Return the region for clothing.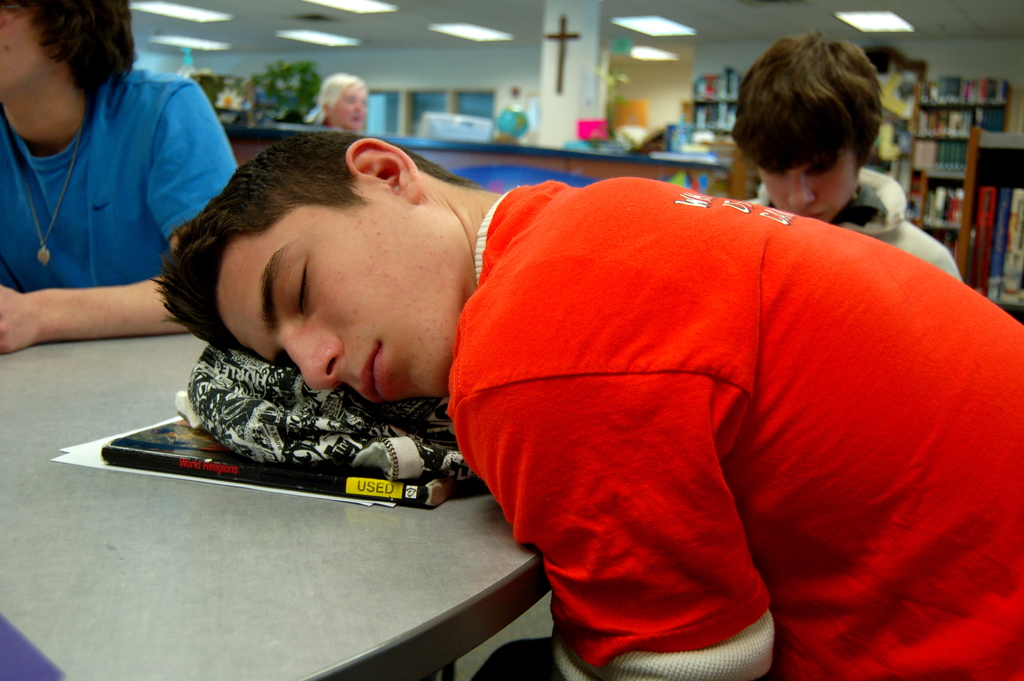
locate(442, 142, 967, 663).
